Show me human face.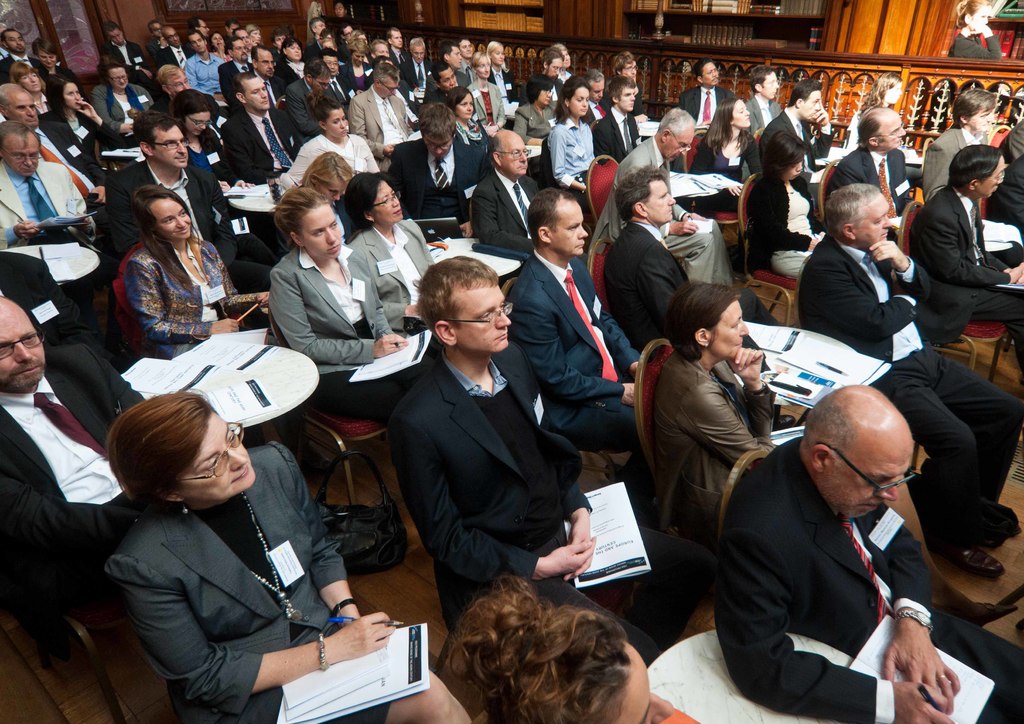
human face is here: pyautogui.locateOnScreen(301, 202, 340, 257).
